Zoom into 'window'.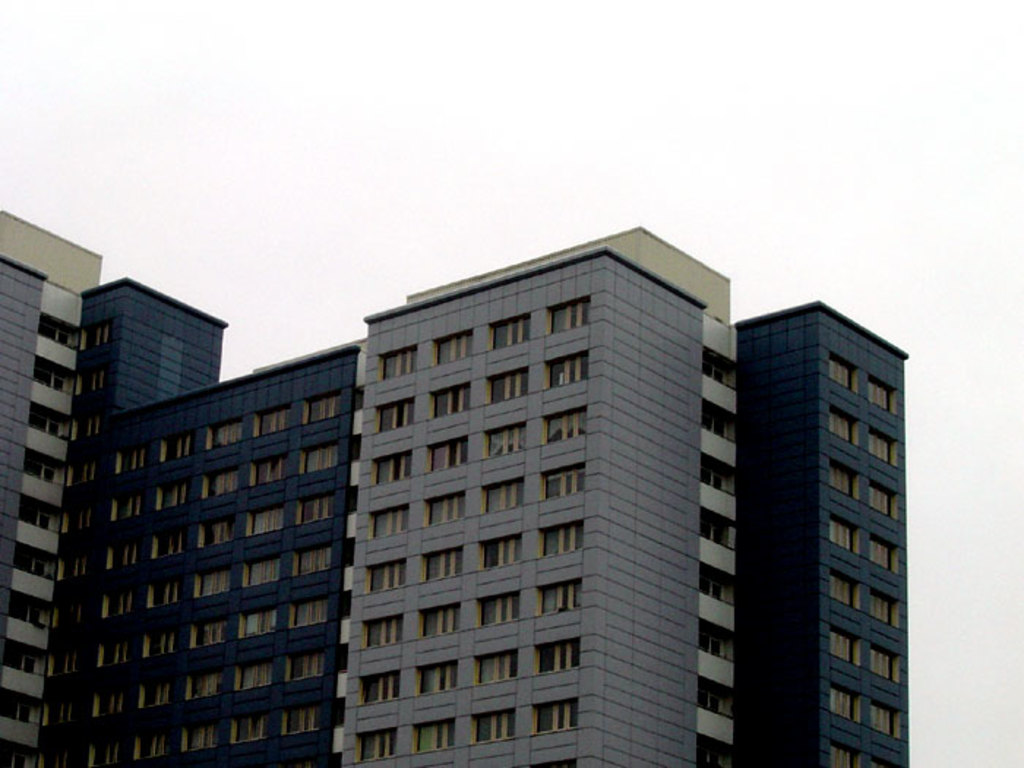
Zoom target: l=361, t=559, r=407, b=595.
